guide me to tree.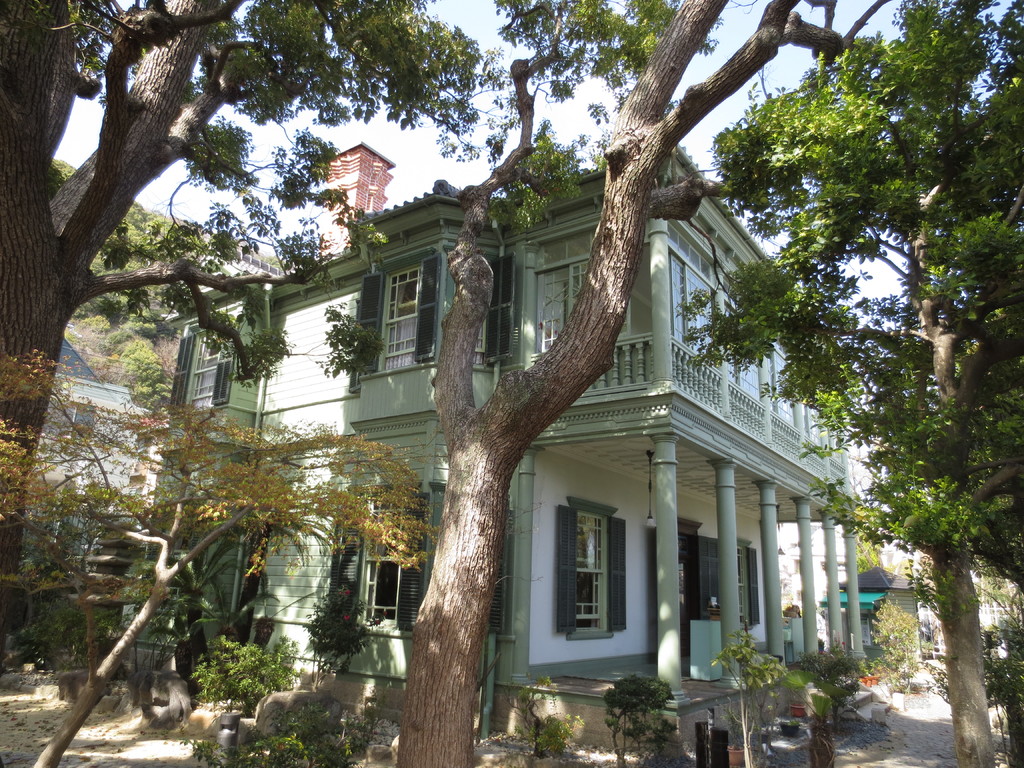
Guidance: (432,0,895,767).
